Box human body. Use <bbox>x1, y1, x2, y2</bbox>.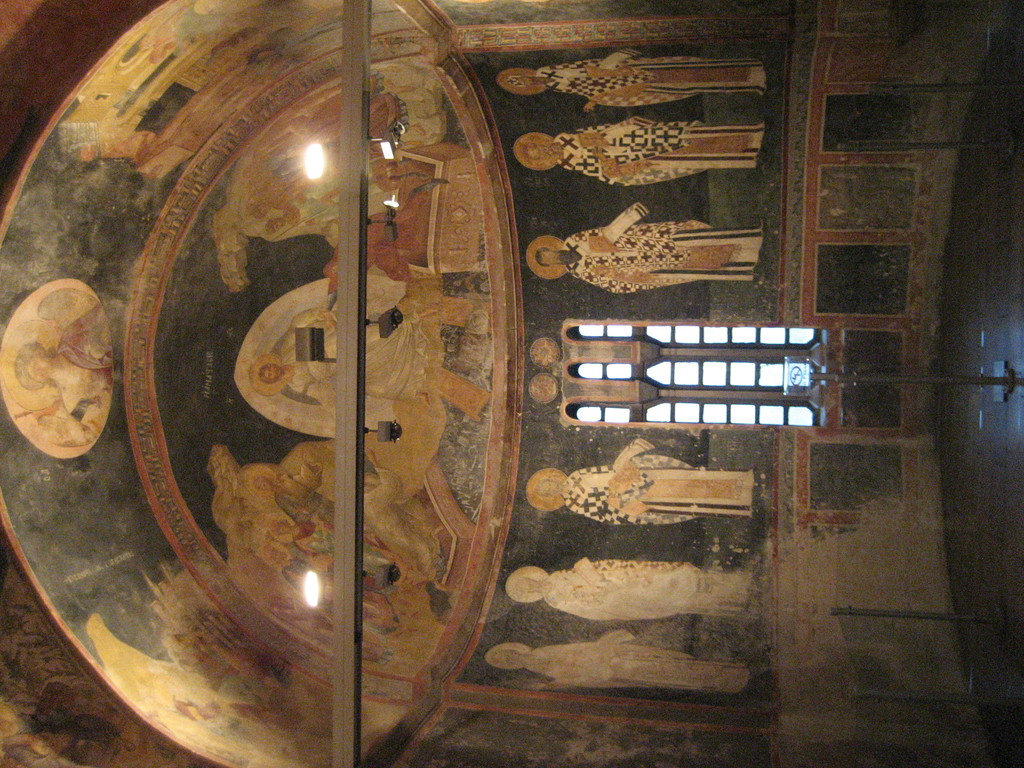
<bbox>51, 304, 114, 436</bbox>.
